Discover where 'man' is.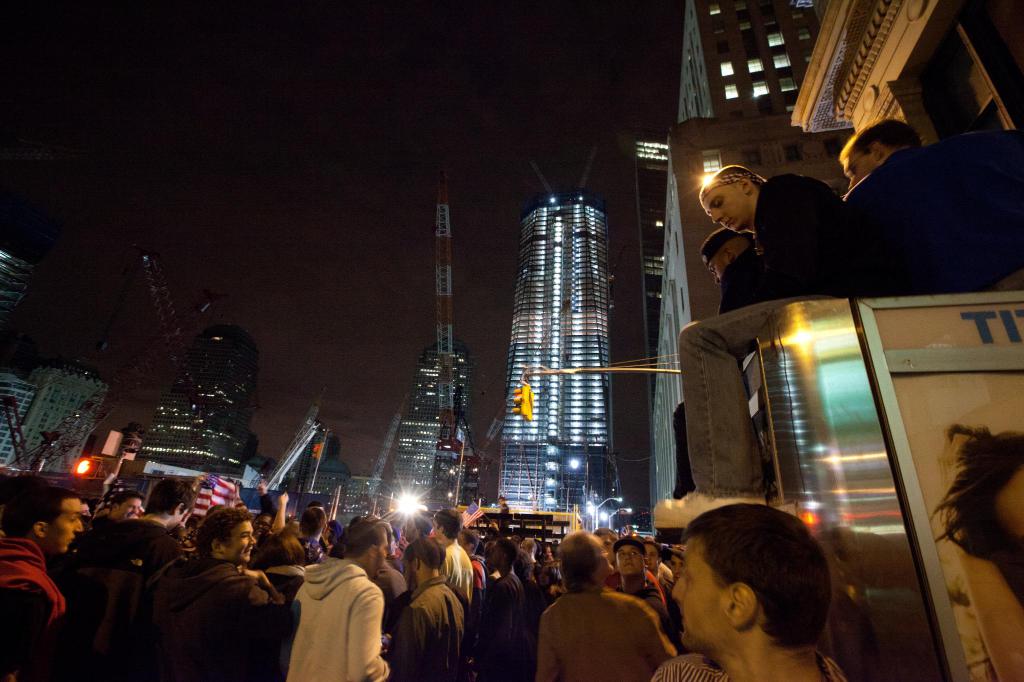
Discovered at 634,509,877,681.
